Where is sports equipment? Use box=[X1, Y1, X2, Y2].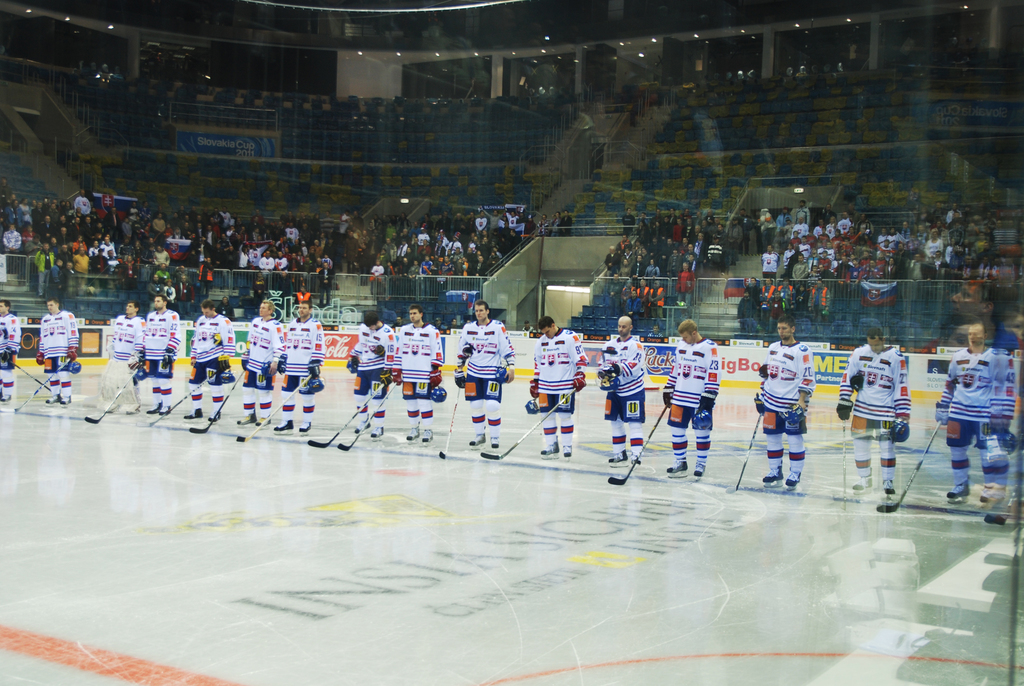
box=[431, 384, 446, 404].
